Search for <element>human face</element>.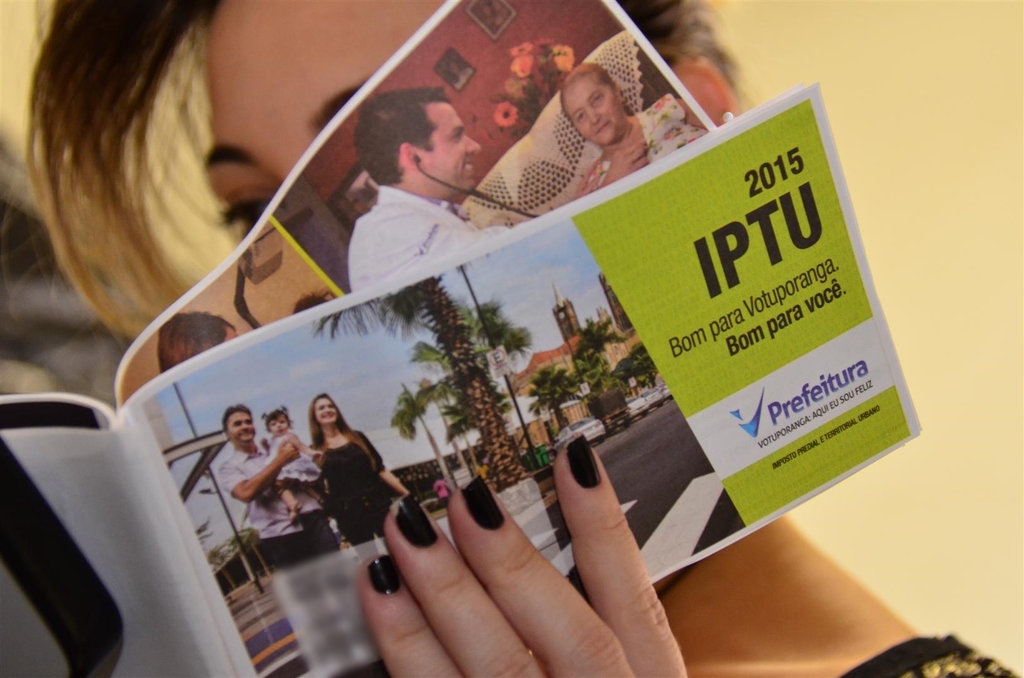
Found at detection(420, 95, 484, 193).
